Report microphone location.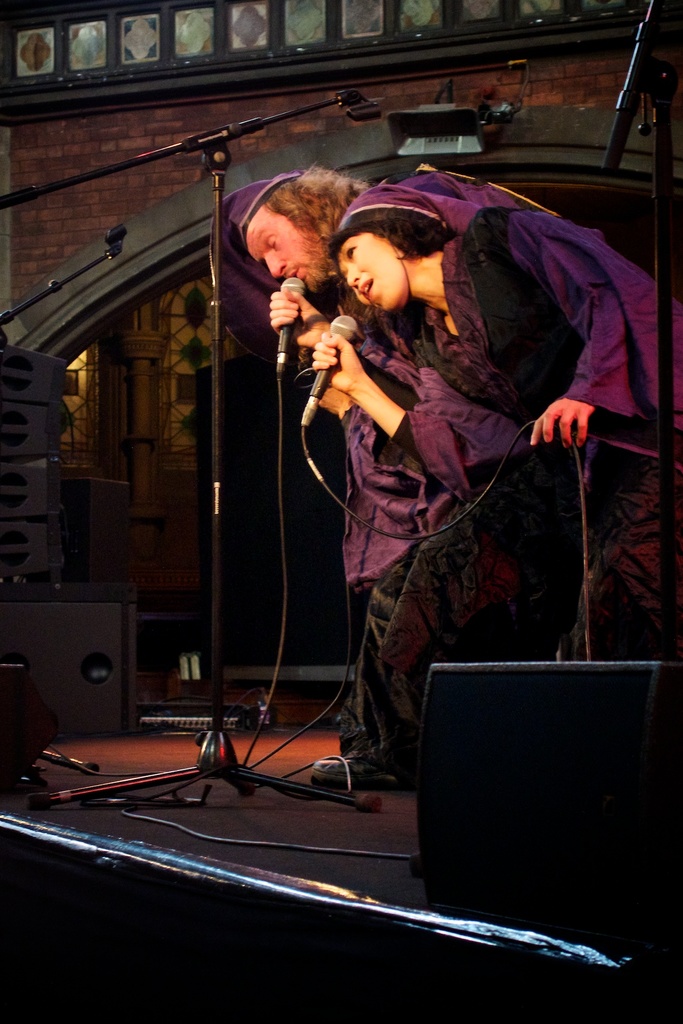
Report: (278, 273, 308, 371).
